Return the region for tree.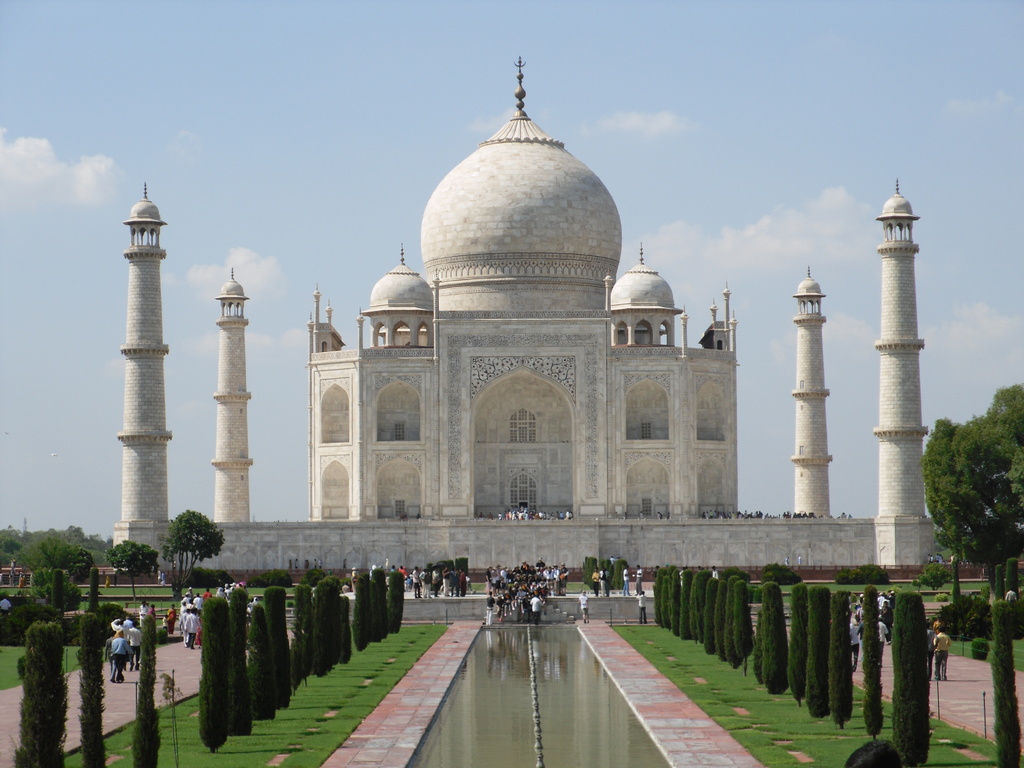
<bbox>923, 557, 953, 591</bbox>.
